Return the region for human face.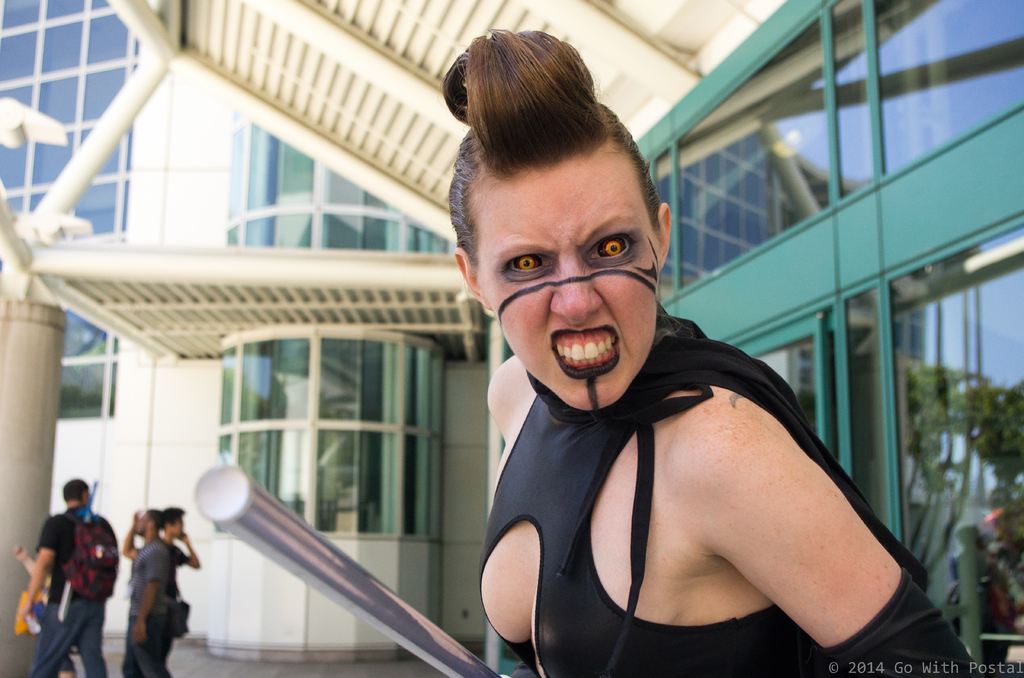
<bbox>136, 512, 146, 536</bbox>.
